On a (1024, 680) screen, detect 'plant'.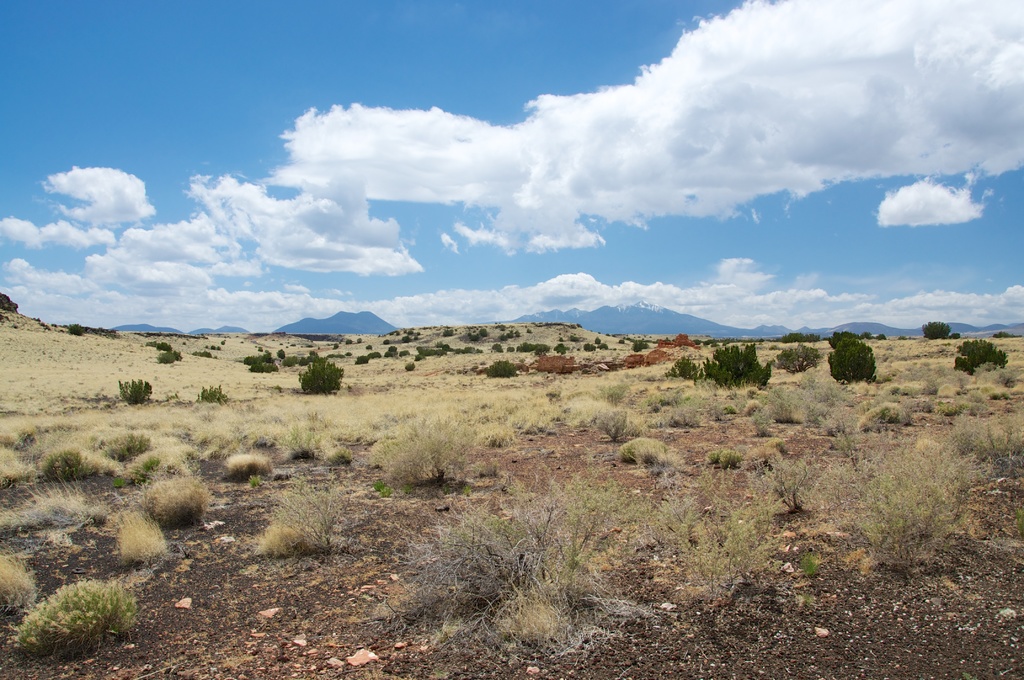
bbox=[0, 482, 99, 530].
